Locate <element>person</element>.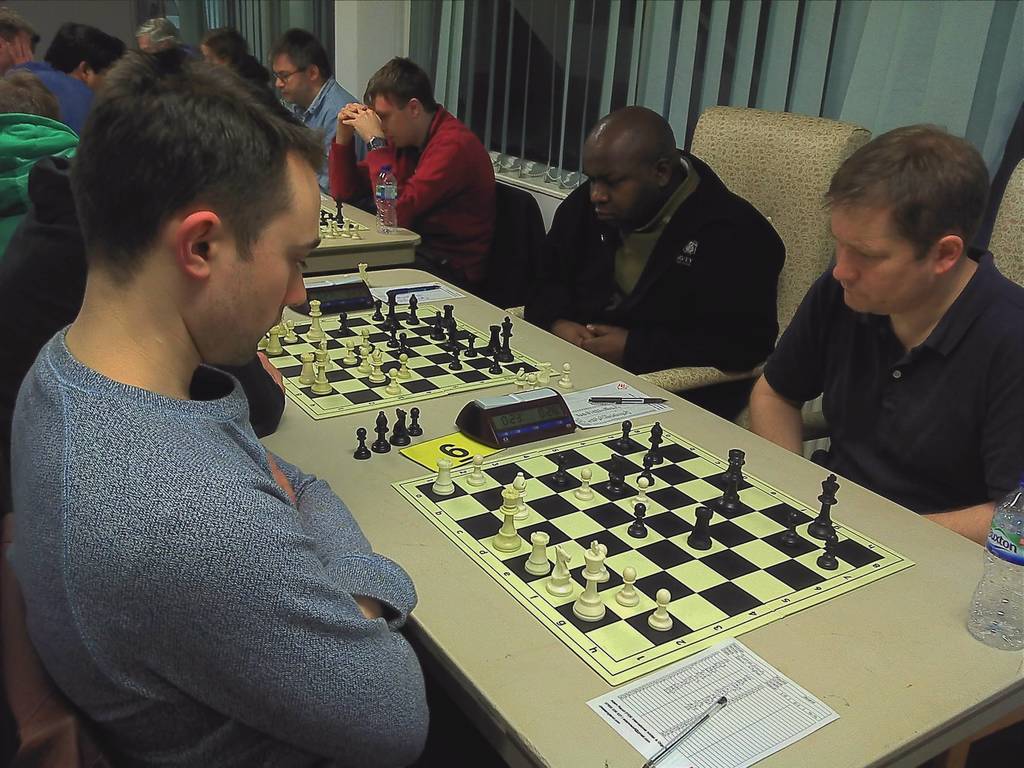
Bounding box: 0/43/429/767.
